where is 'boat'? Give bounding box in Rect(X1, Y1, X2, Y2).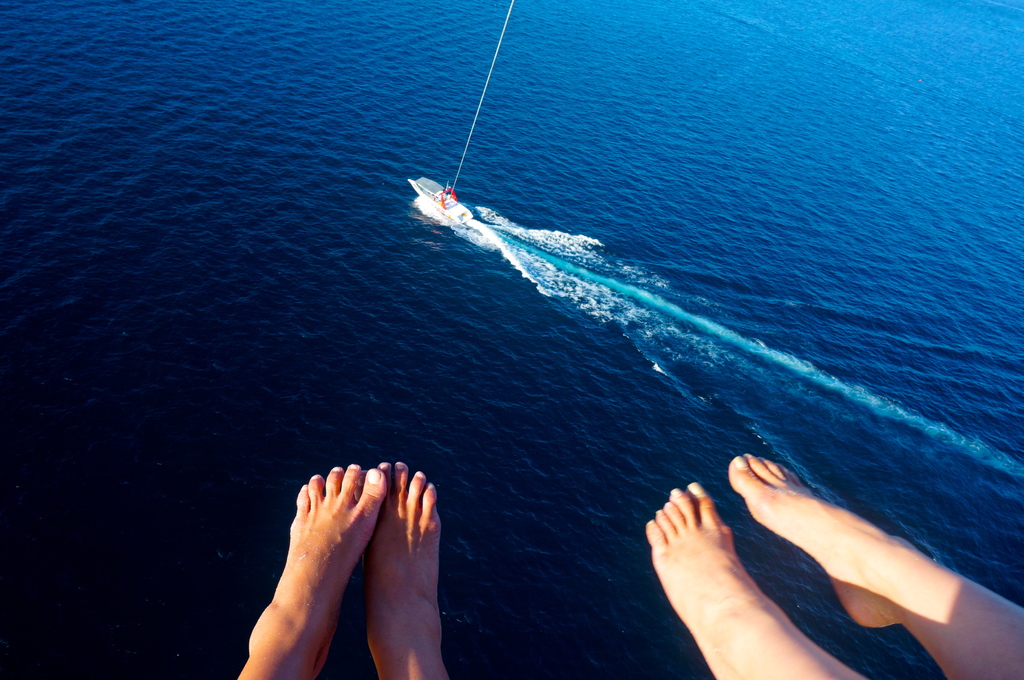
Rect(403, 174, 474, 224).
